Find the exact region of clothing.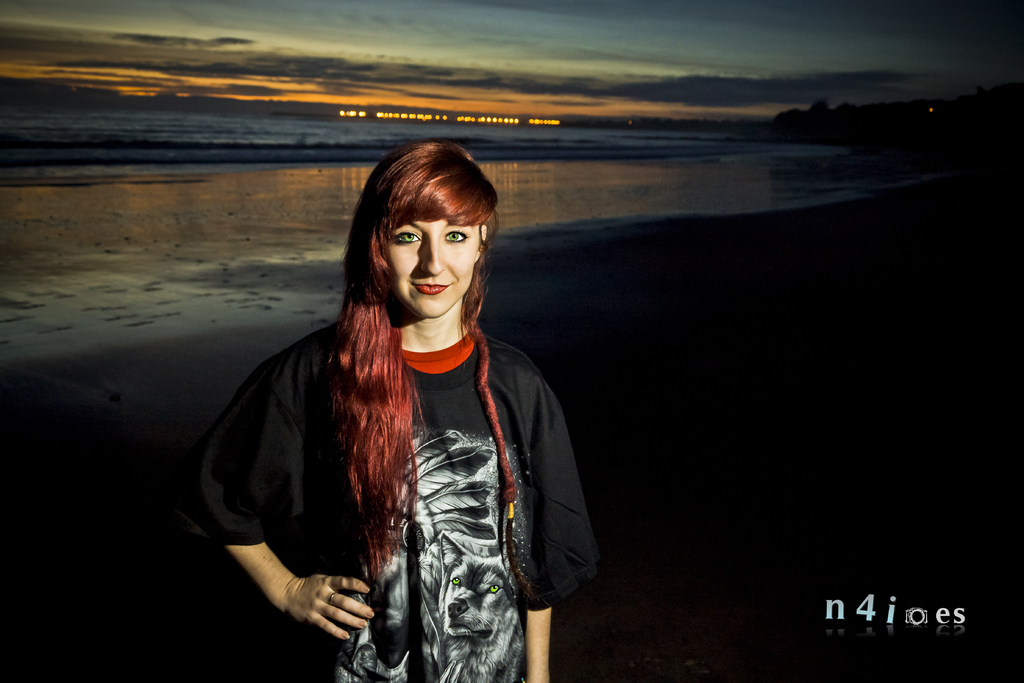
Exact region: crop(188, 314, 598, 682).
